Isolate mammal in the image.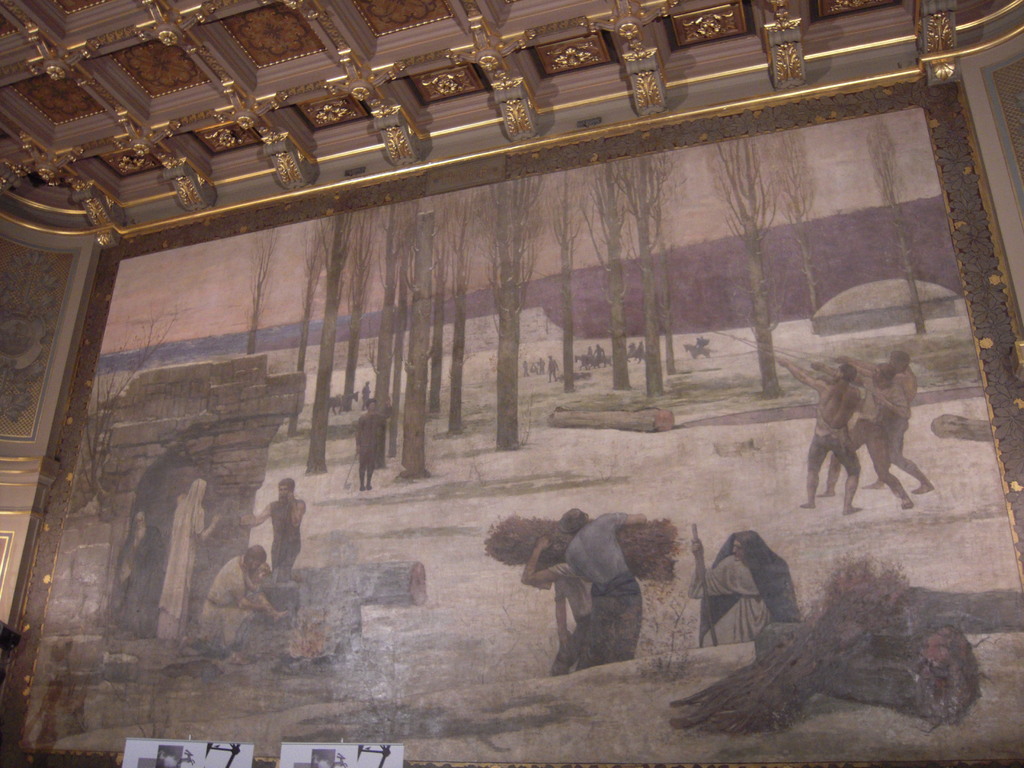
Isolated region: rect(518, 356, 526, 371).
